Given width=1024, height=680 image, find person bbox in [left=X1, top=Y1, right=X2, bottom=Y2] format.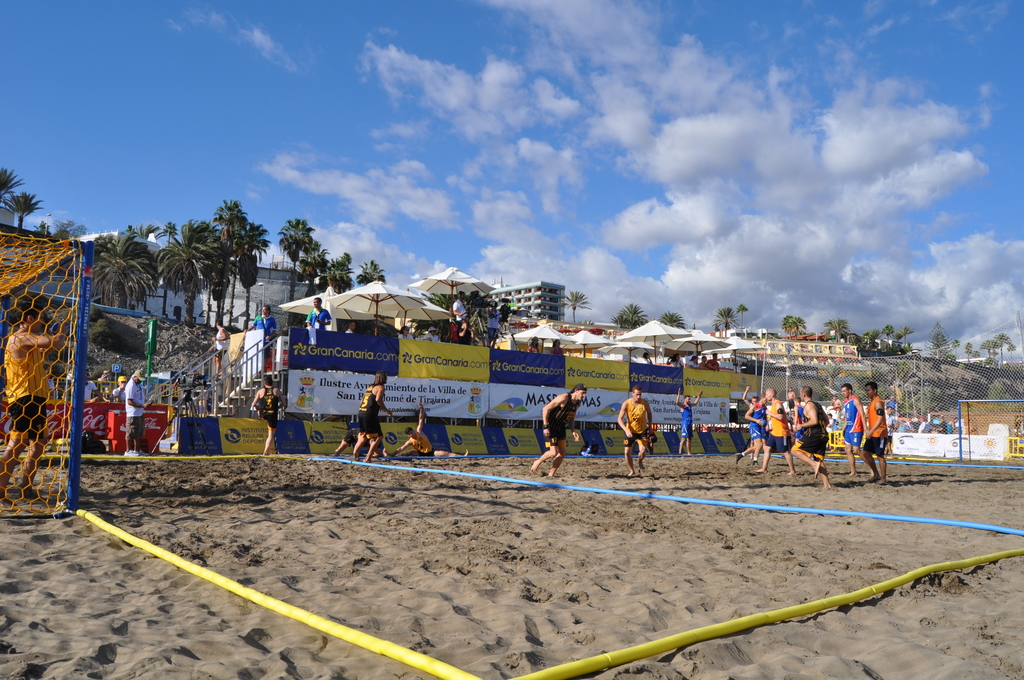
[left=618, top=386, right=652, bottom=480].
